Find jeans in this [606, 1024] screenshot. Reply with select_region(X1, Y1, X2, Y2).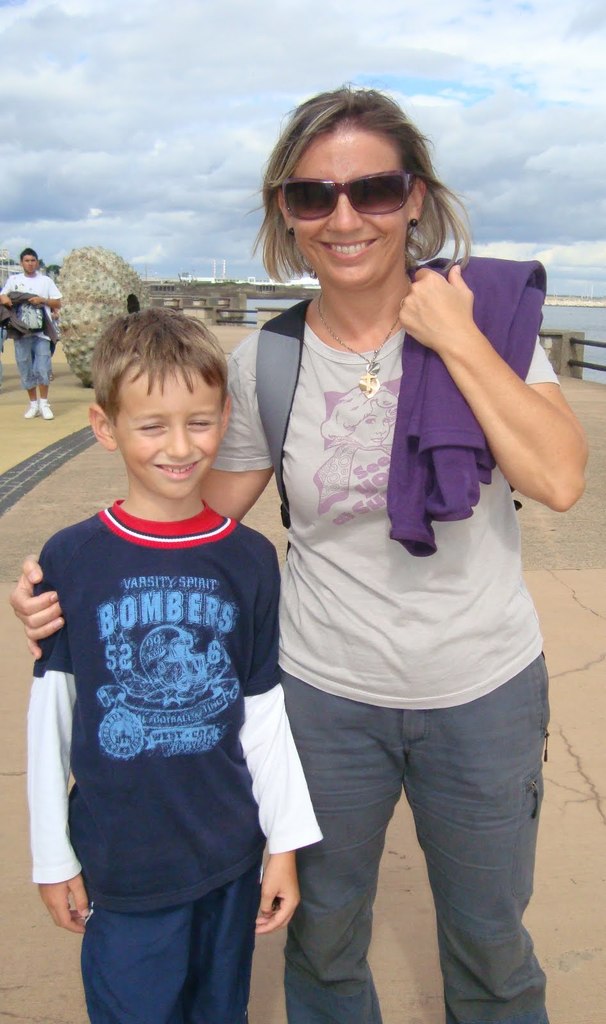
select_region(275, 650, 550, 1023).
